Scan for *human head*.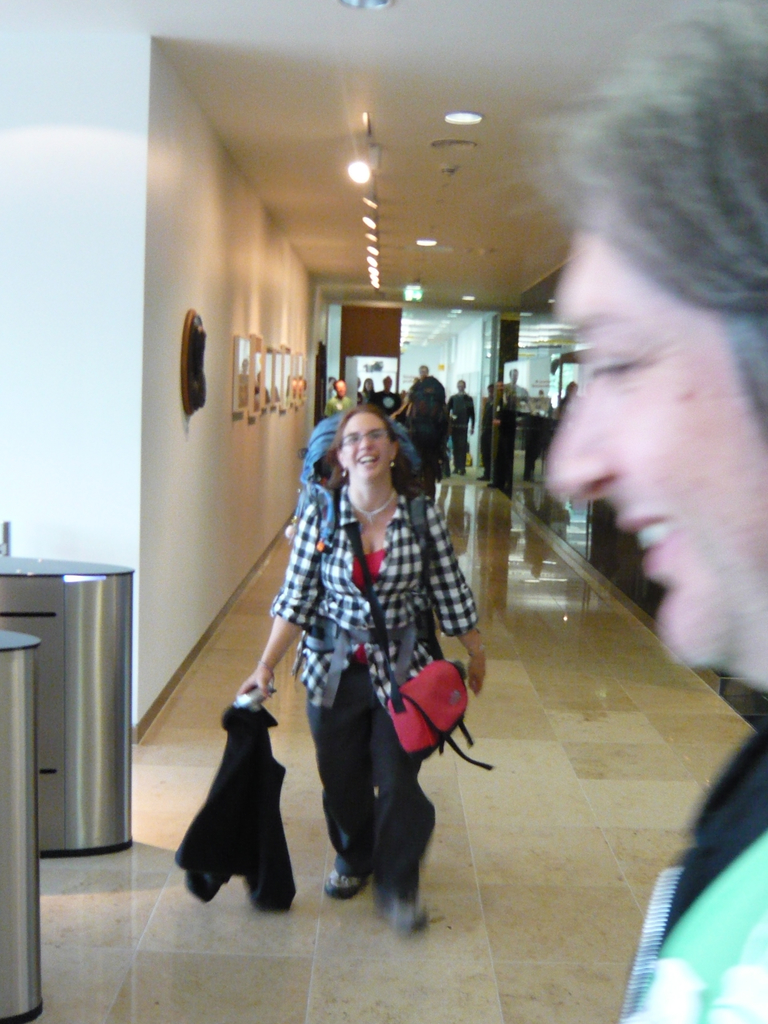
Scan result: crop(325, 407, 397, 482).
